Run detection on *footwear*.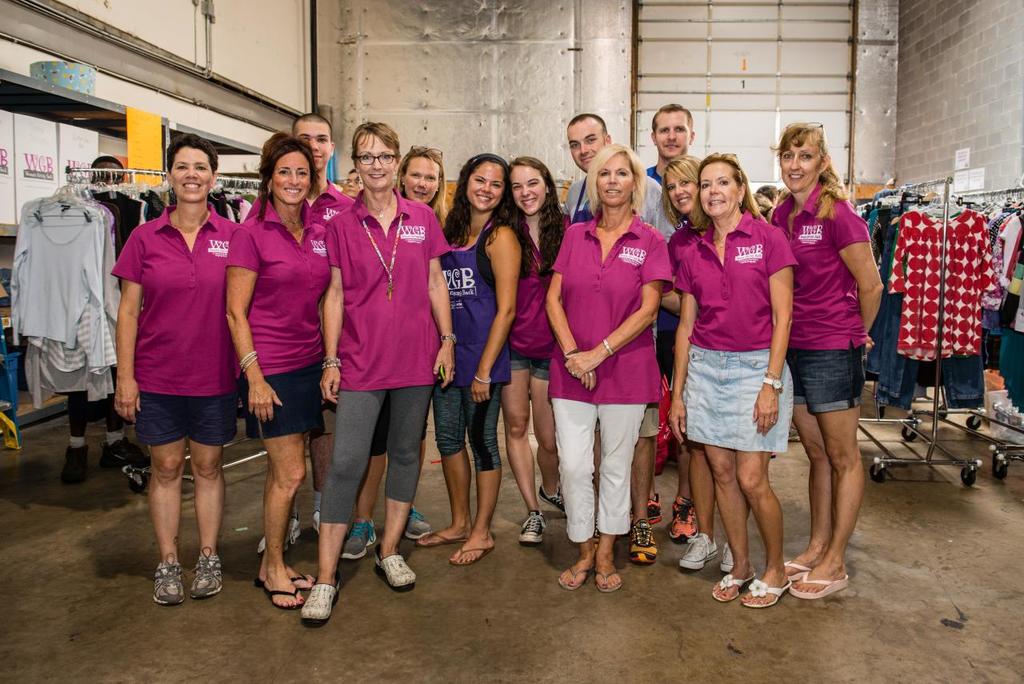
Result: [373,554,418,593].
